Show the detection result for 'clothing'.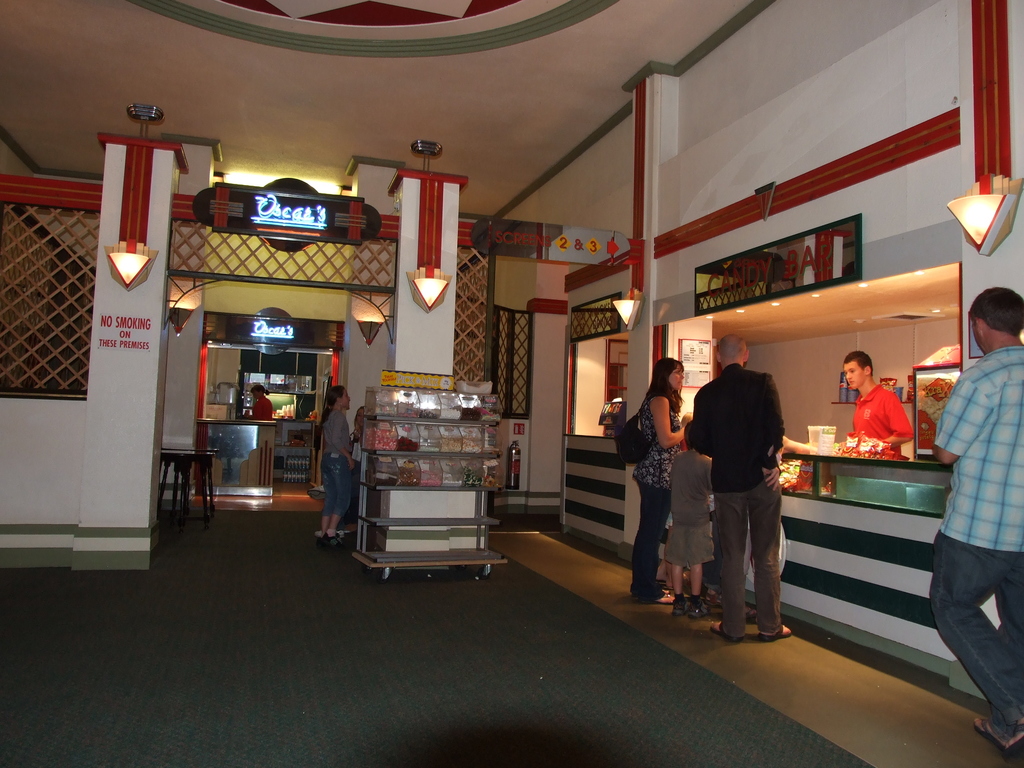
region(636, 374, 689, 591).
